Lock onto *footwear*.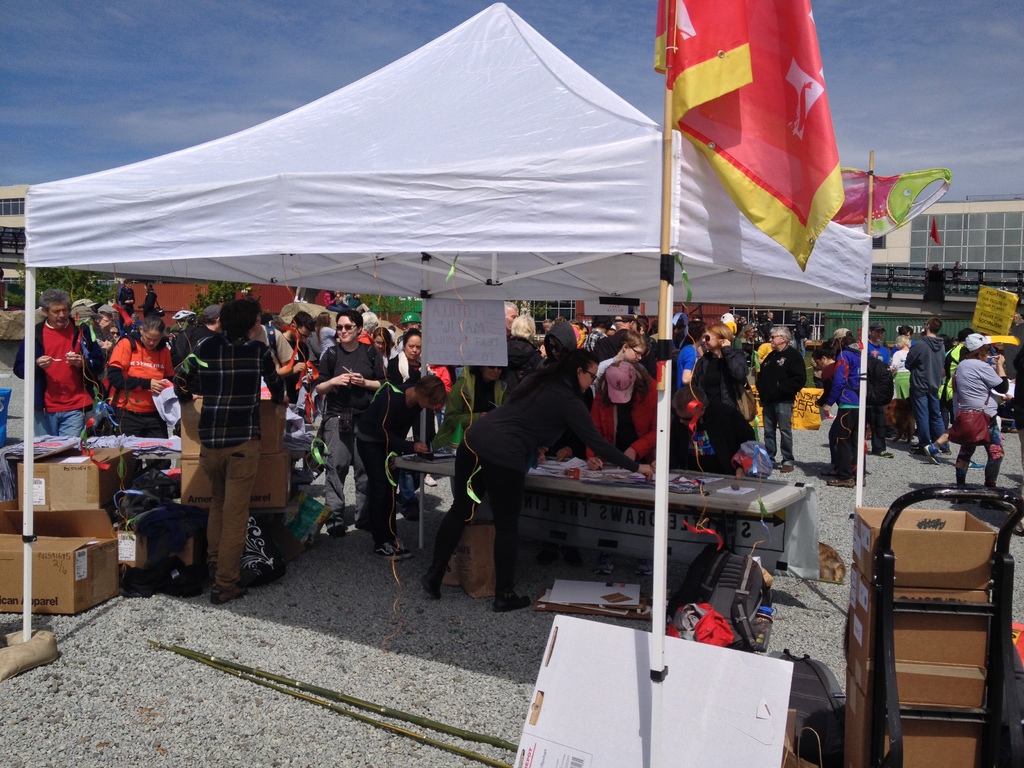
Locked: box(536, 541, 561, 564).
